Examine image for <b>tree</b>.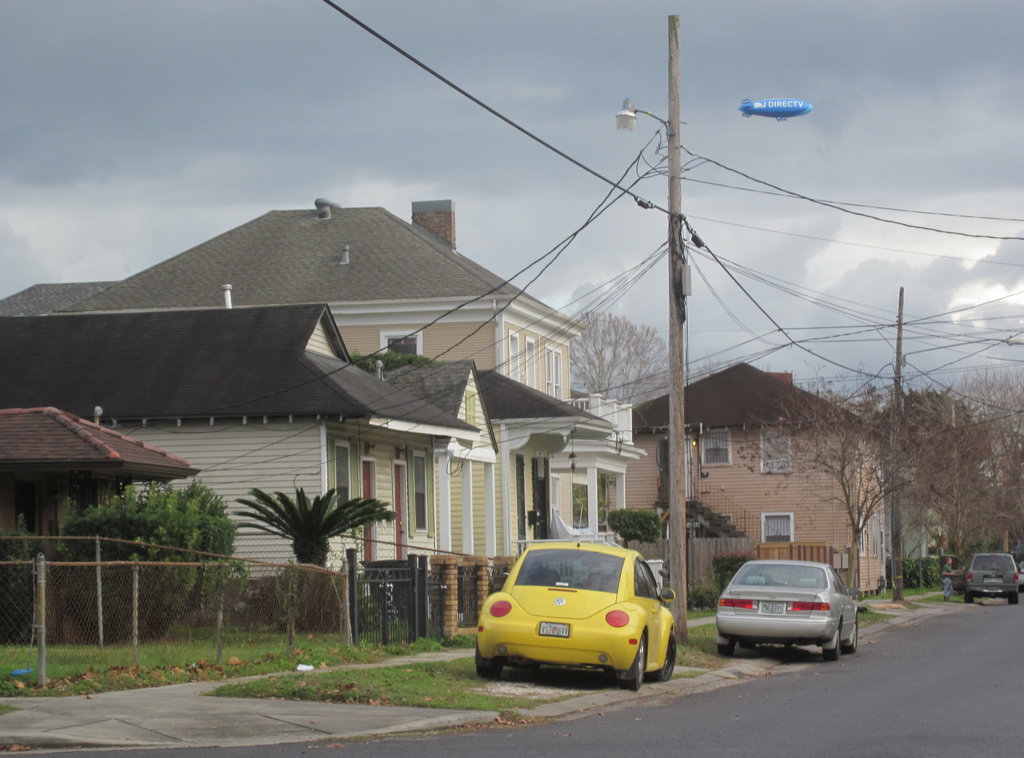
Examination result: box(570, 304, 676, 407).
